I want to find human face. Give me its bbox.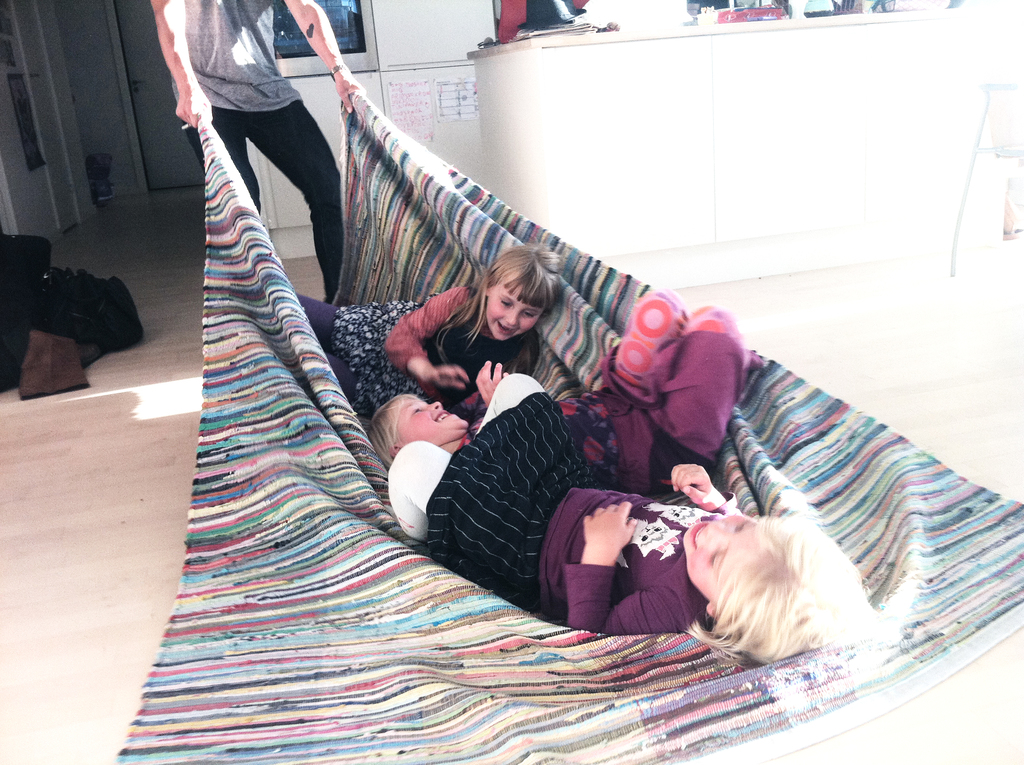
[left=396, top=401, right=463, bottom=443].
